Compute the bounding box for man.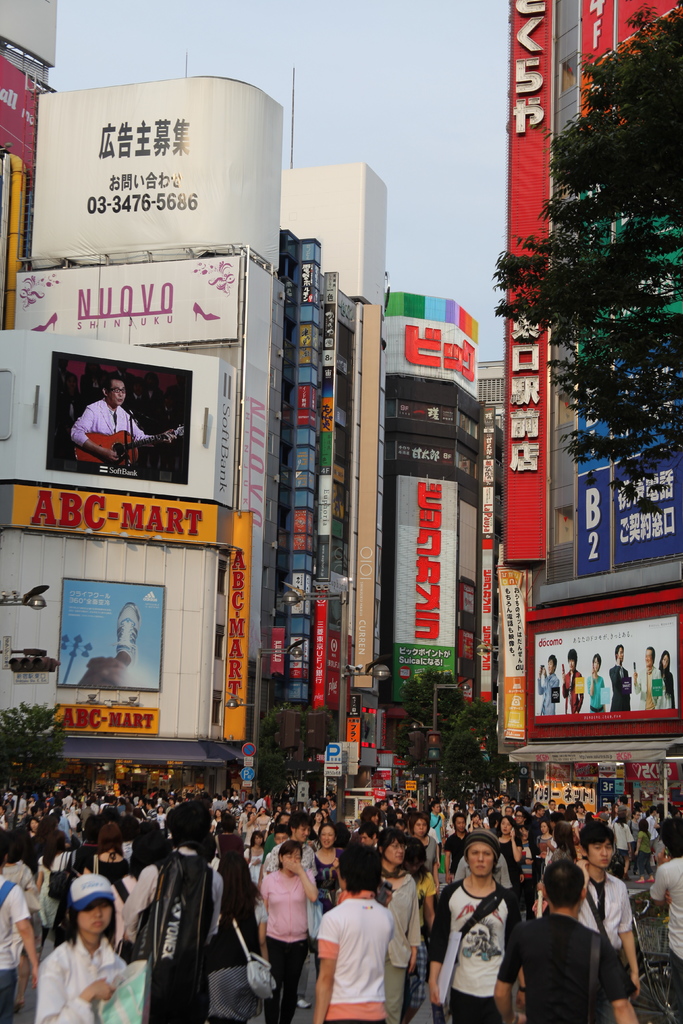
locate(643, 813, 682, 1023).
